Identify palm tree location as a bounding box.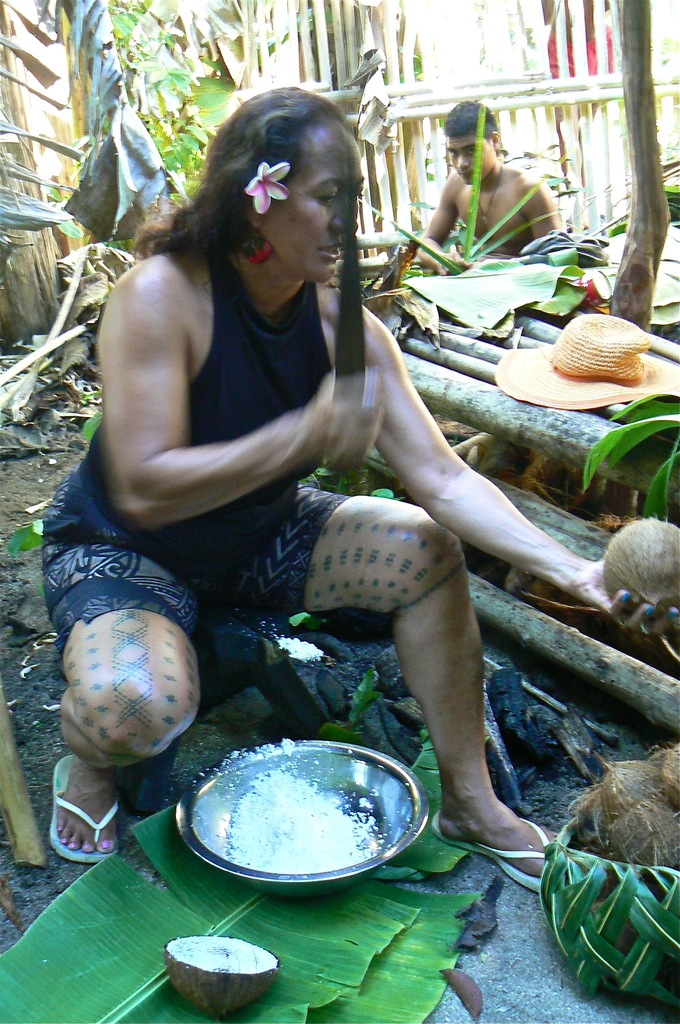
x1=341, y1=164, x2=551, y2=288.
